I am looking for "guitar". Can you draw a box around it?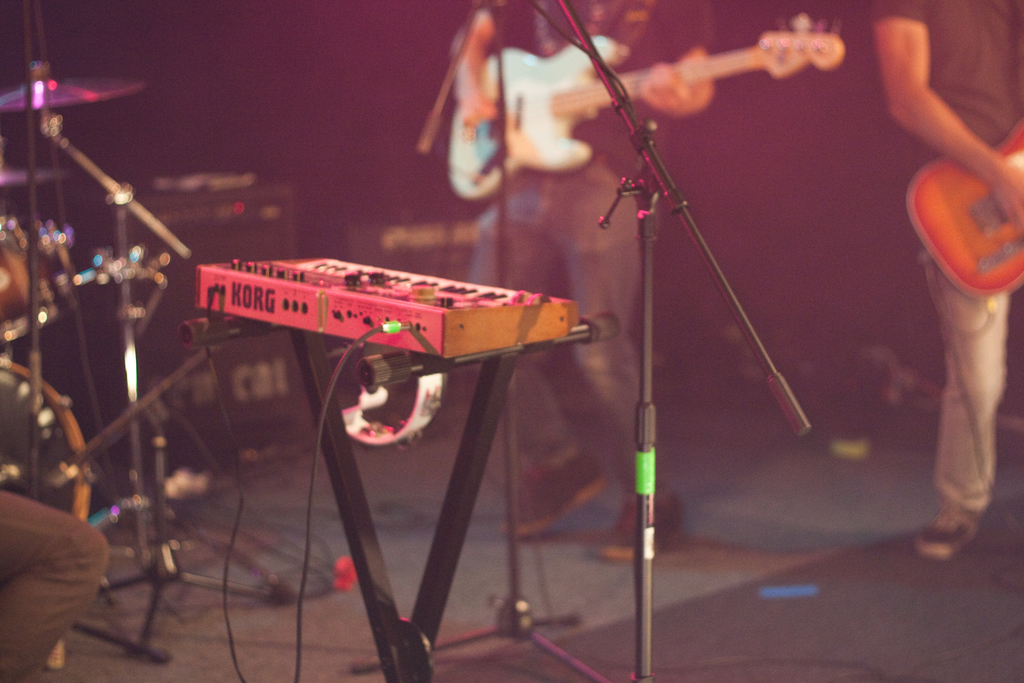
Sure, the bounding box is (445, 9, 850, 201).
